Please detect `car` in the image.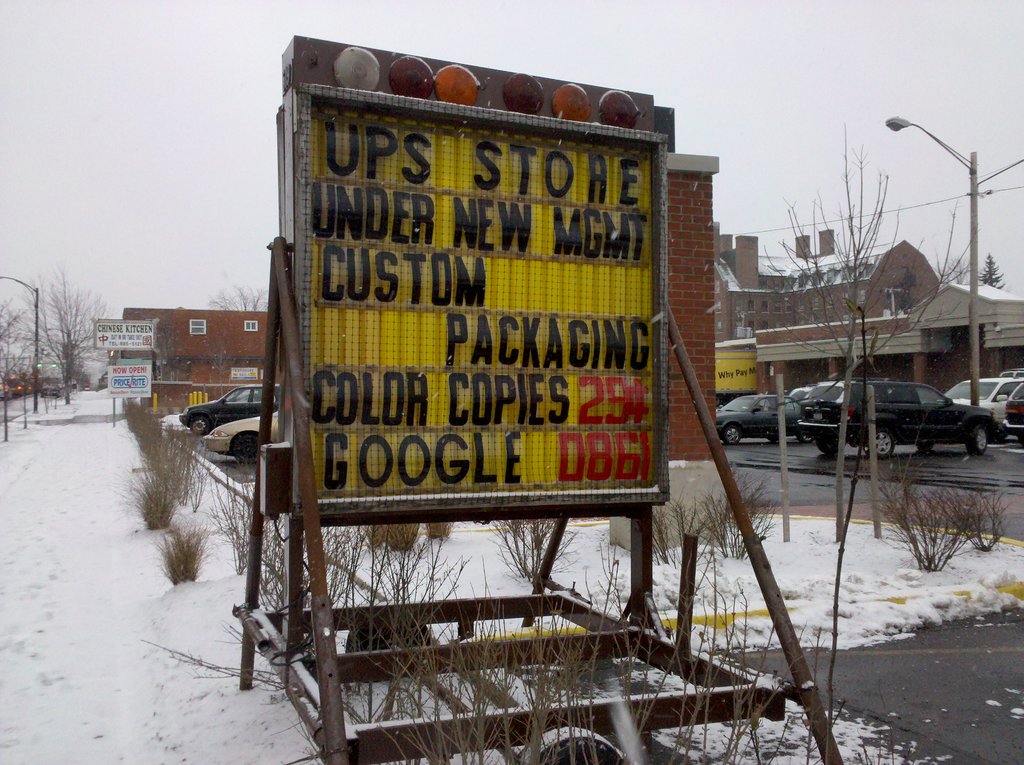
pyautogui.locateOnScreen(175, 374, 280, 434).
